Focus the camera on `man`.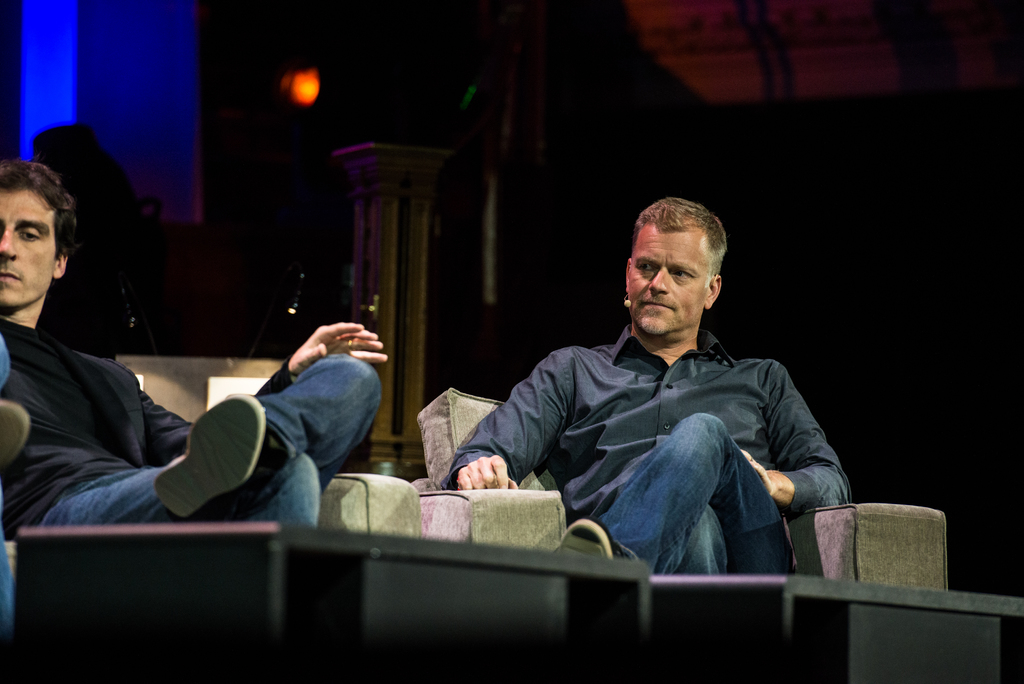
Focus region: 437, 199, 826, 555.
